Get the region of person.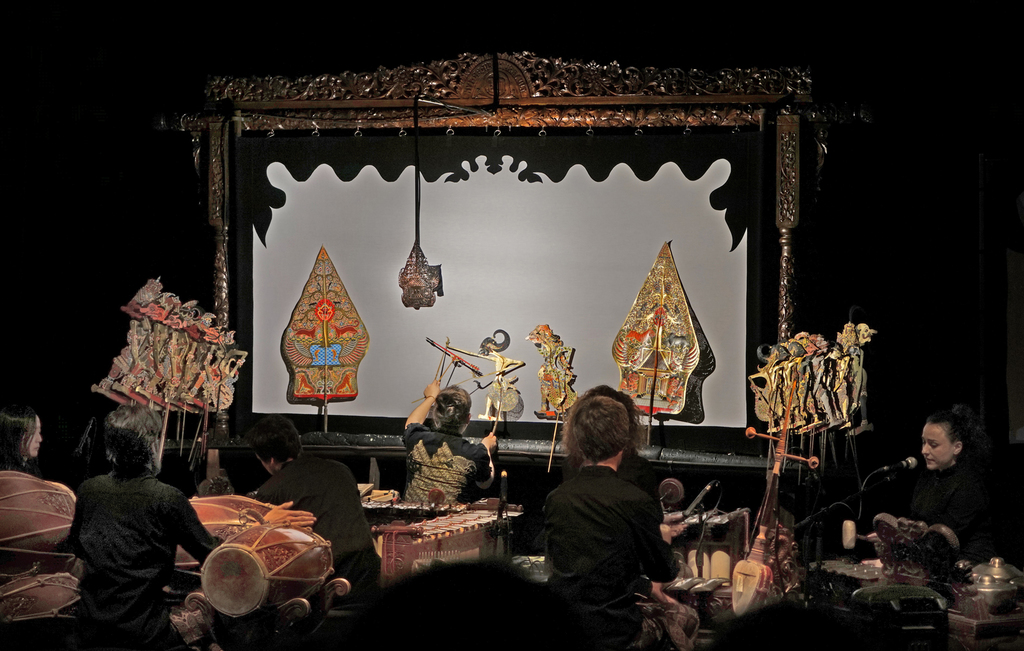
select_region(404, 379, 501, 510).
